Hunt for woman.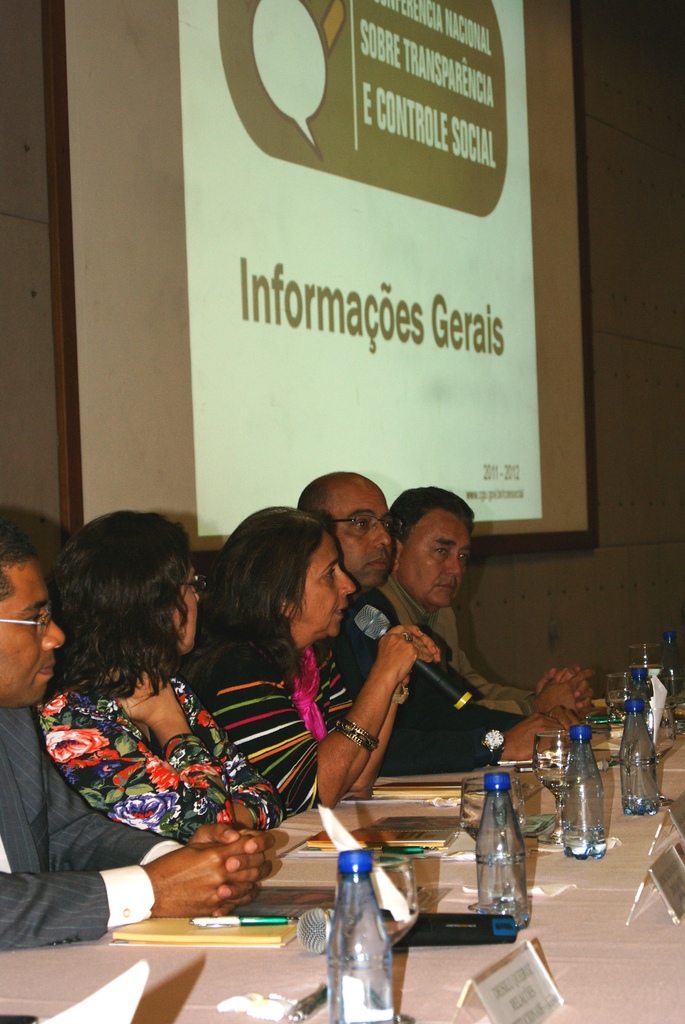
Hunted down at x1=177 y1=513 x2=406 y2=894.
